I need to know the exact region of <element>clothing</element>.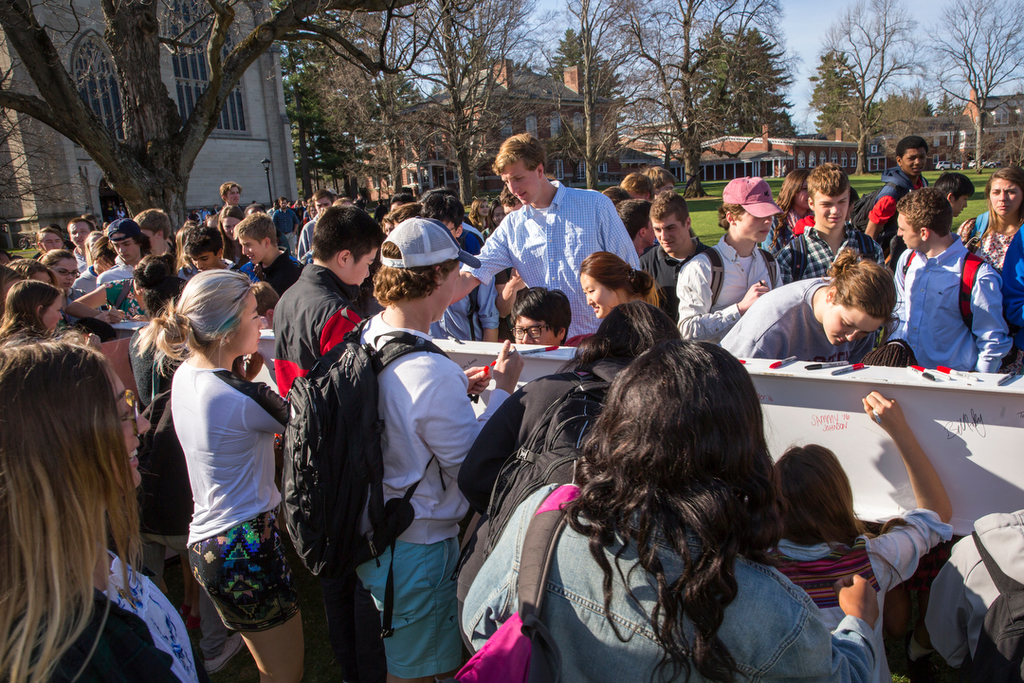
Region: 104:276:151:319.
